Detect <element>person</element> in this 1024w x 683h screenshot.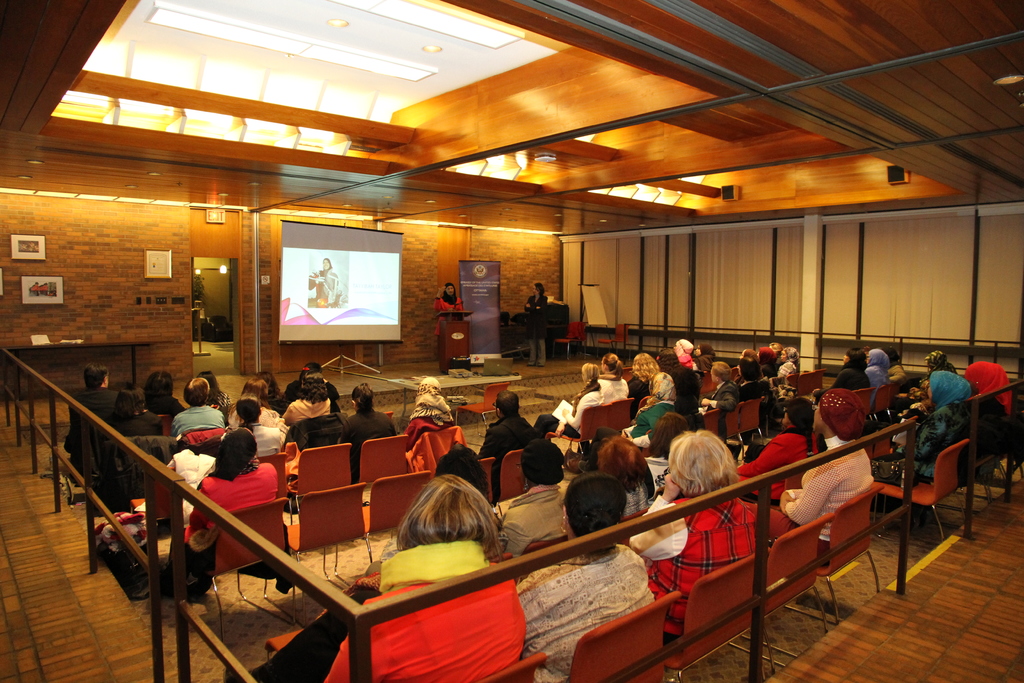
Detection: 692:342:712:368.
